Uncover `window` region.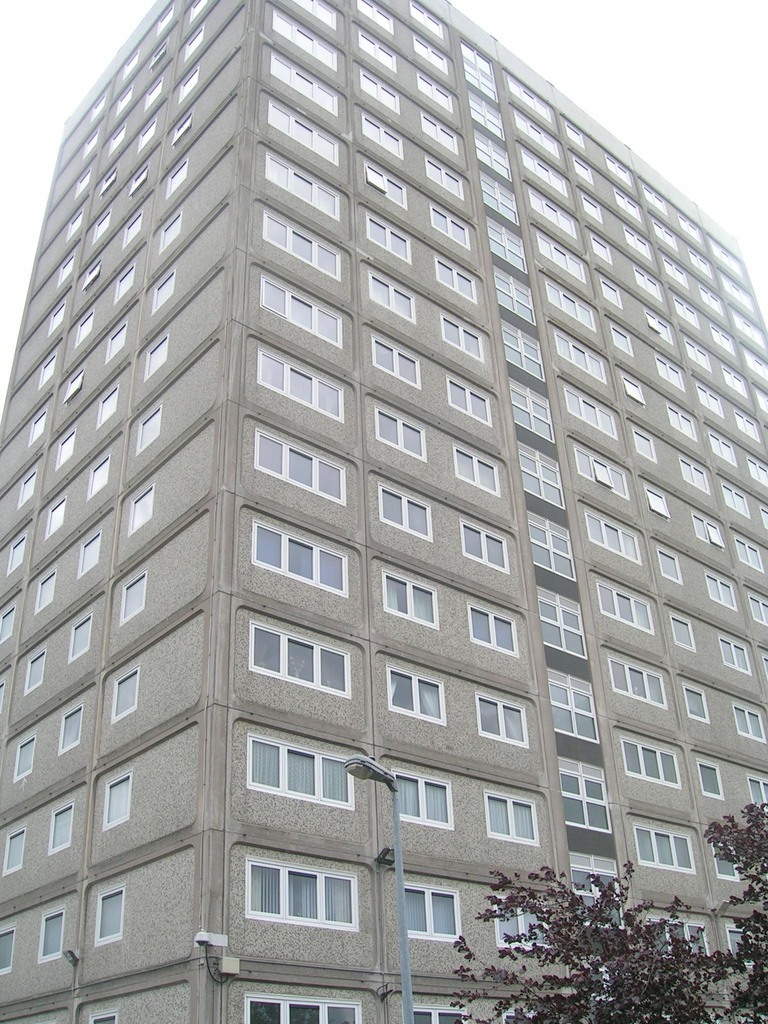
Uncovered: 251/426/346/502.
